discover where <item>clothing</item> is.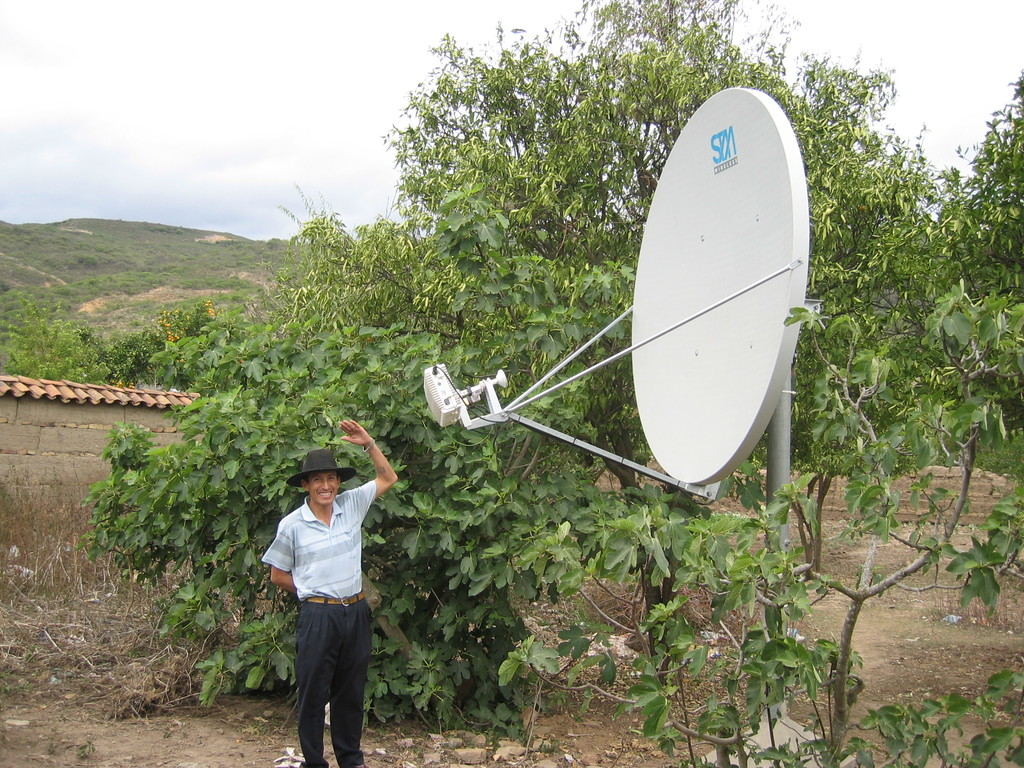
Discovered at bbox(270, 467, 385, 744).
